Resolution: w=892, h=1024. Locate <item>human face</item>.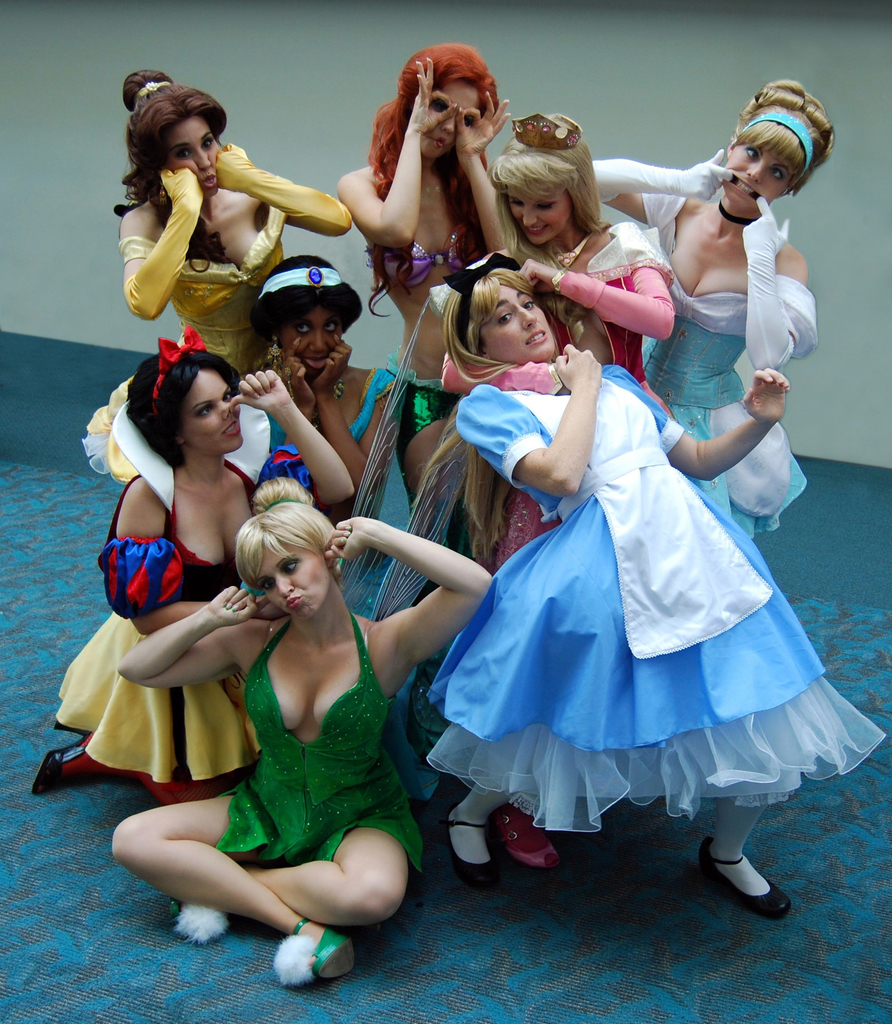
crop(280, 308, 347, 380).
